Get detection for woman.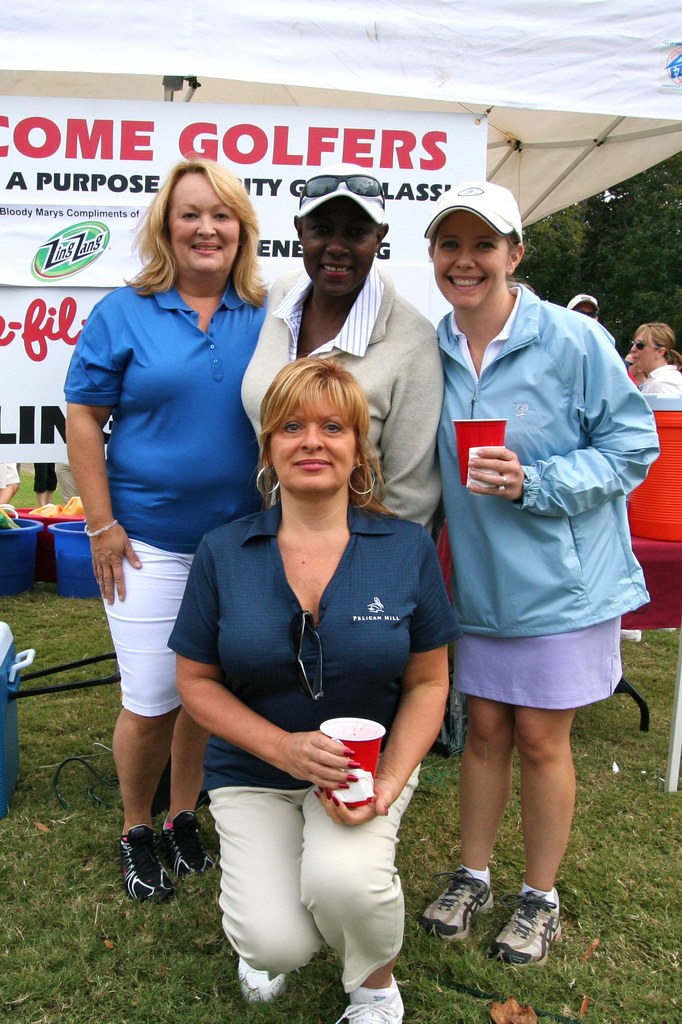
Detection: pyautogui.locateOnScreen(57, 161, 277, 910).
